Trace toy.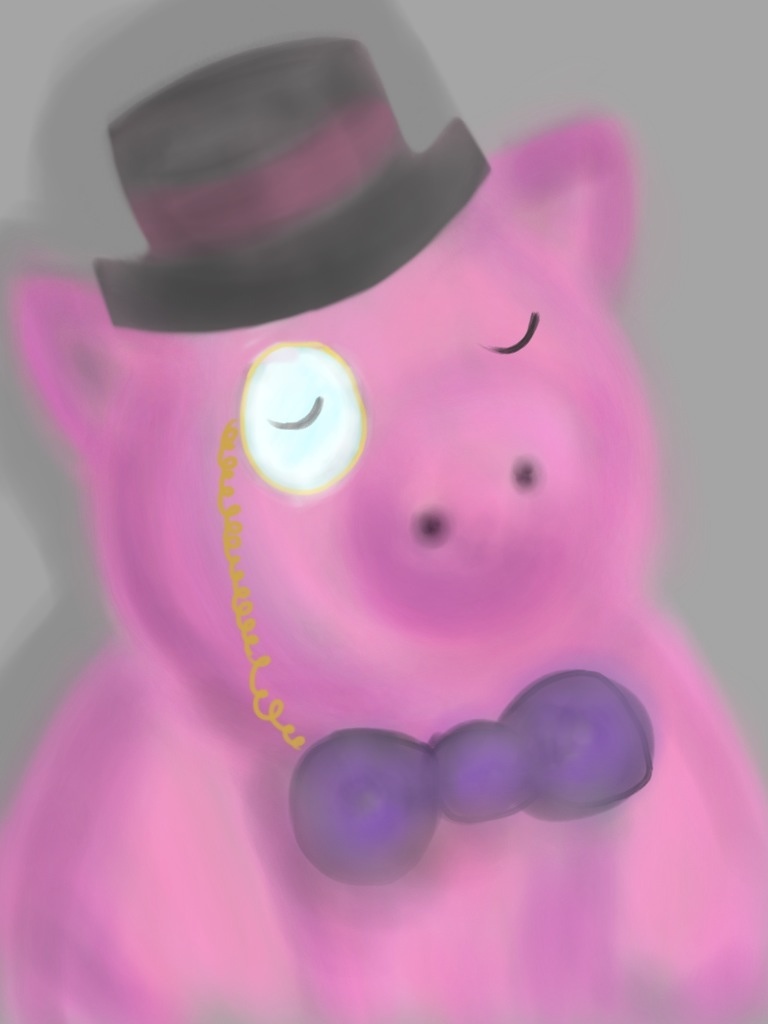
Traced to 0,35,767,1023.
